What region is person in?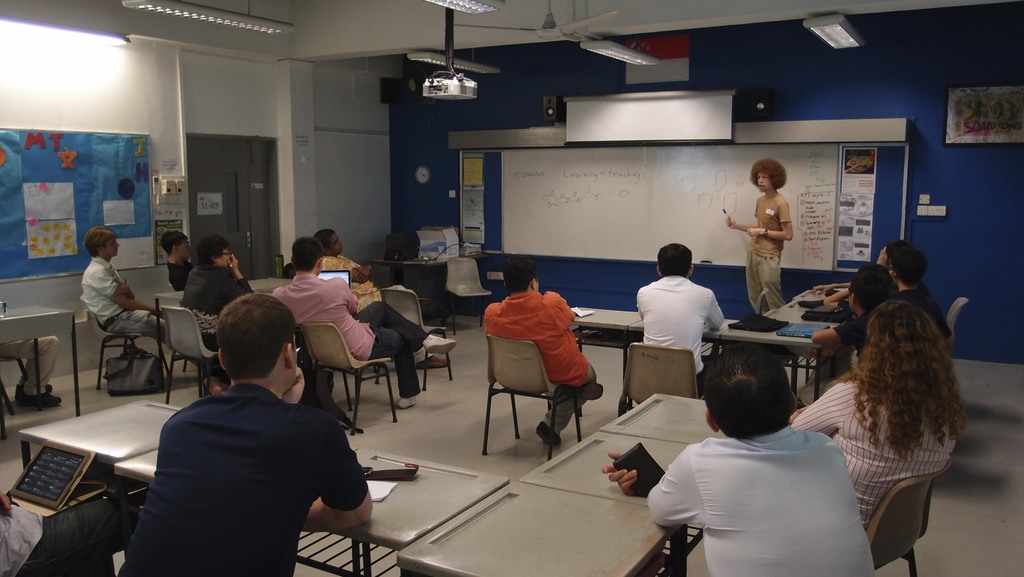
(161, 225, 198, 289).
